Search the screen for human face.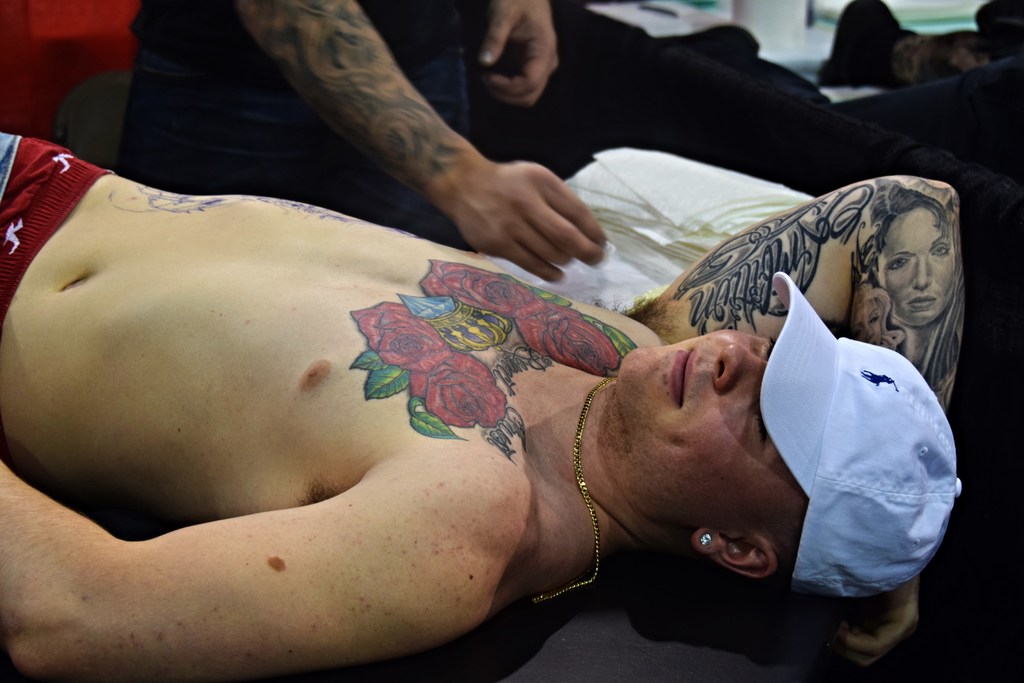
Found at [x1=620, y1=331, x2=794, y2=550].
